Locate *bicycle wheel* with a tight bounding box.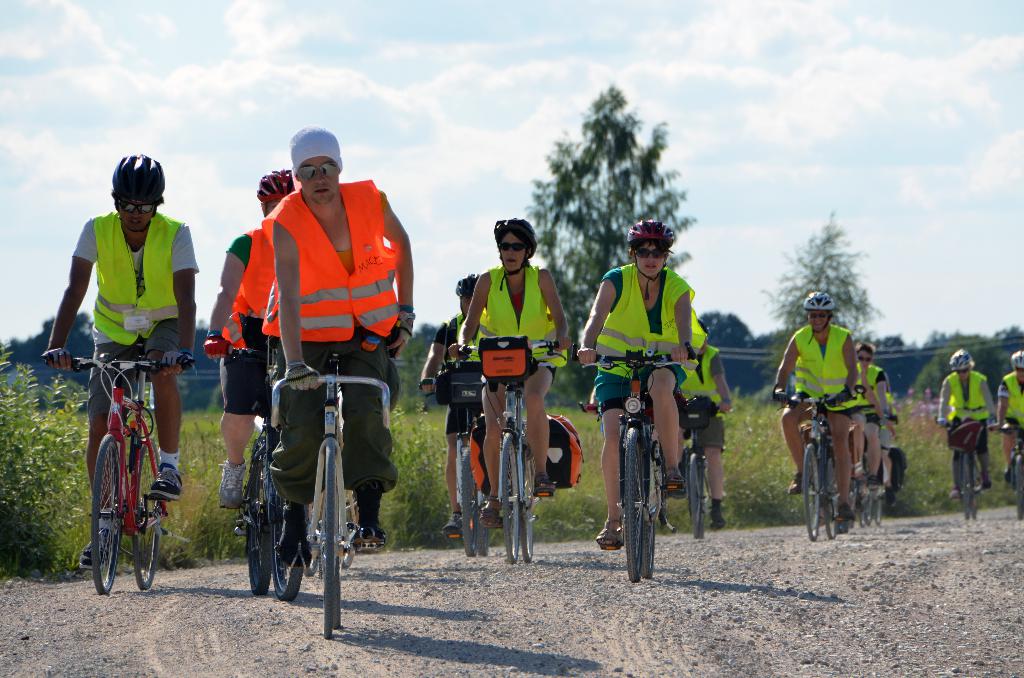
detection(621, 426, 645, 590).
